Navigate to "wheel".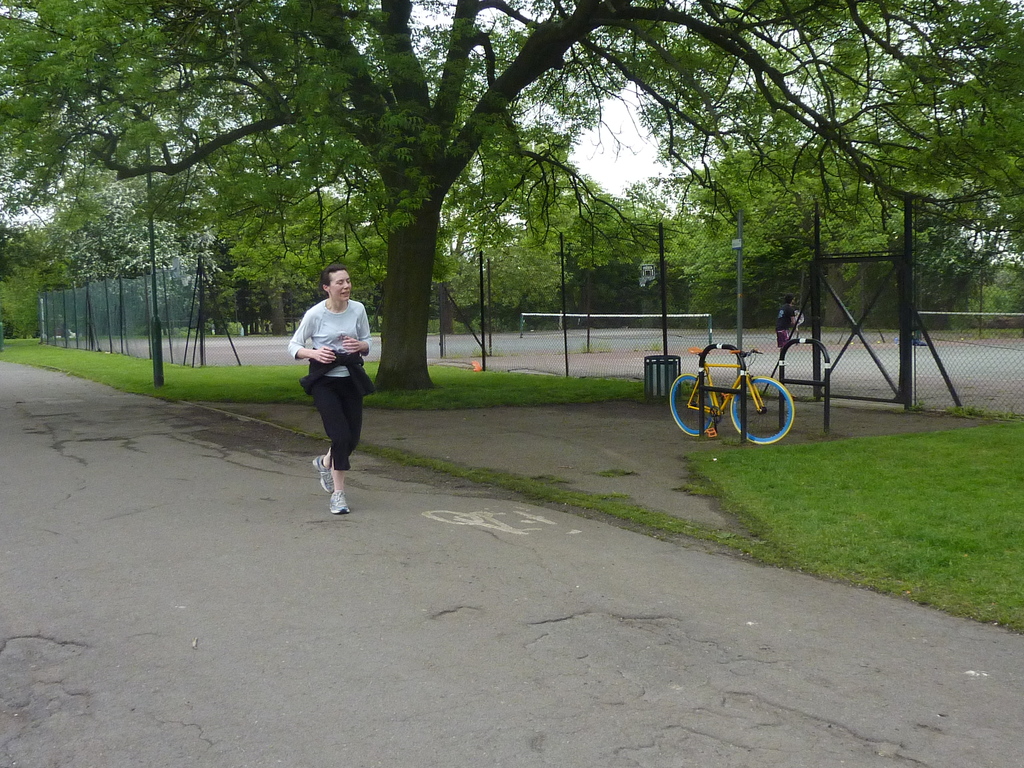
Navigation target: 724, 372, 796, 442.
